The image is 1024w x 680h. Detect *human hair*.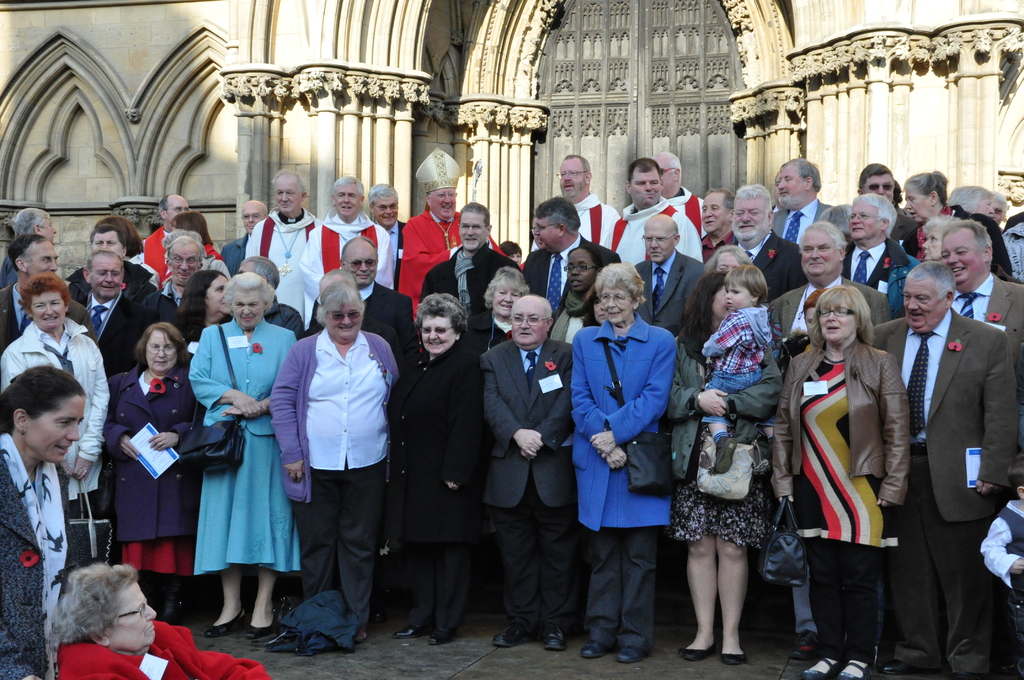
Detection: x1=90, y1=225, x2=127, y2=254.
